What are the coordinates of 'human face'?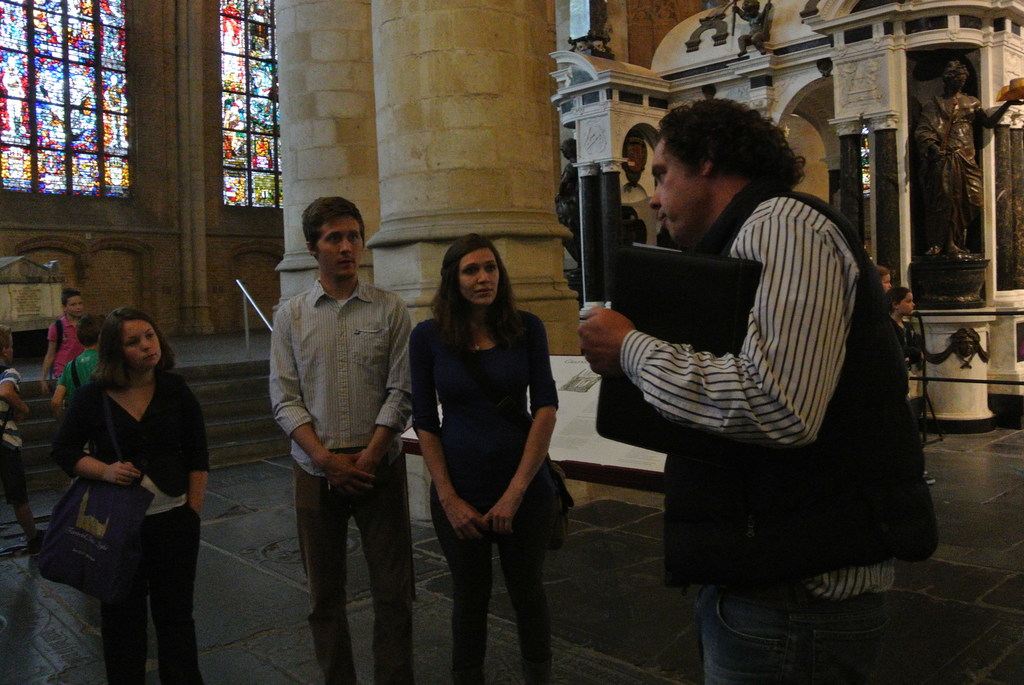
box(124, 319, 161, 369).
